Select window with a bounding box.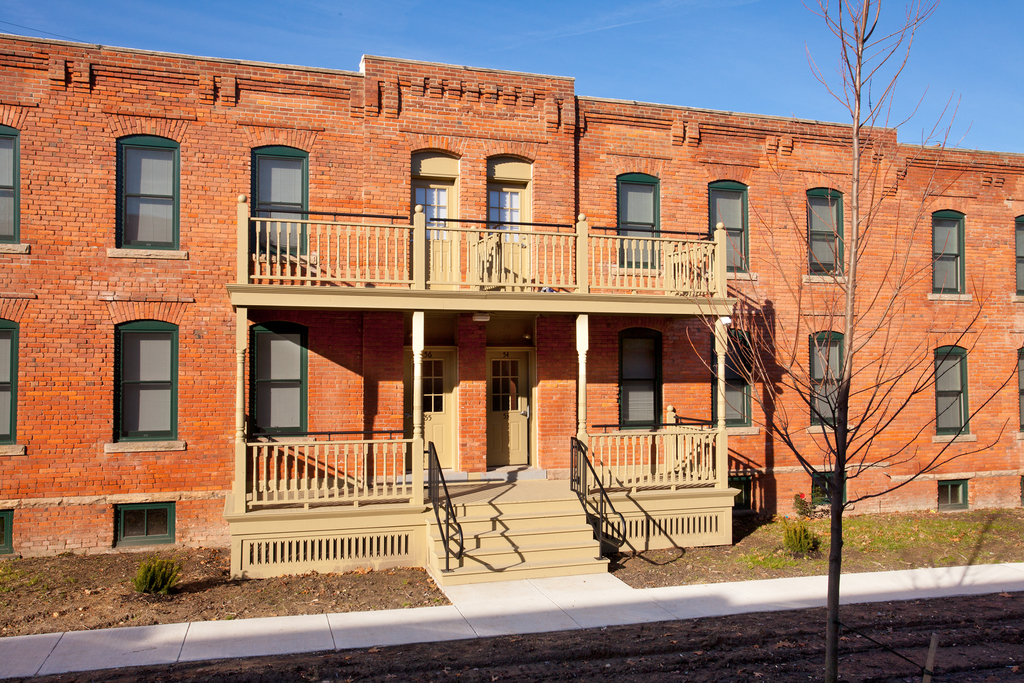
box=[1004, 197, 1023, 298].
